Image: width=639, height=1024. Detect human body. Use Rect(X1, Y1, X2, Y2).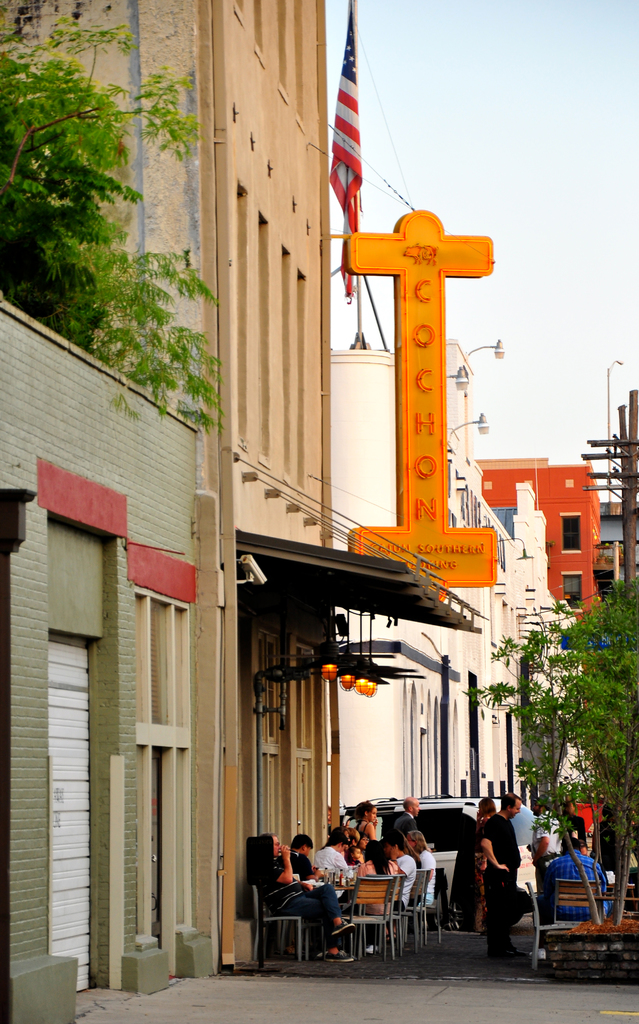
Rect(544, 850, 624, 929).
